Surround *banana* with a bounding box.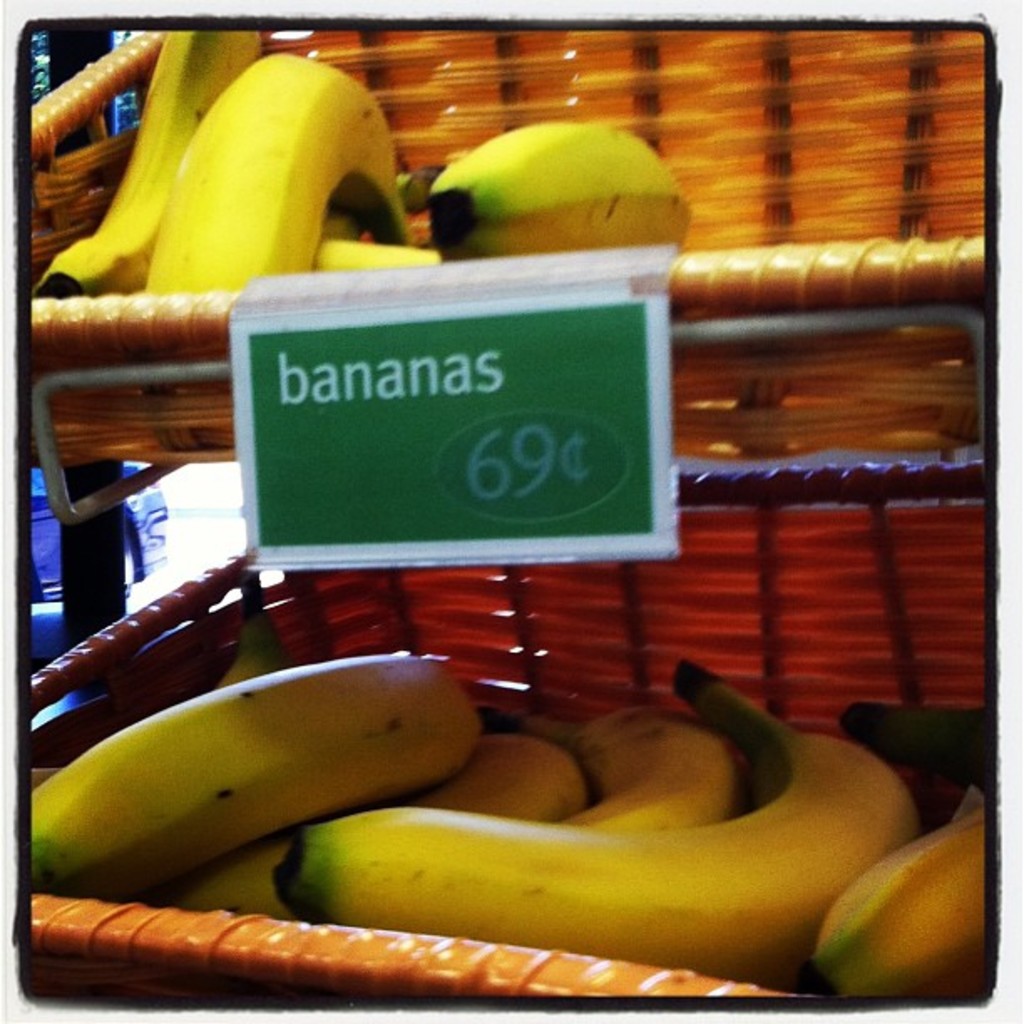
left=432, top=122, right=693, bottom=253.
